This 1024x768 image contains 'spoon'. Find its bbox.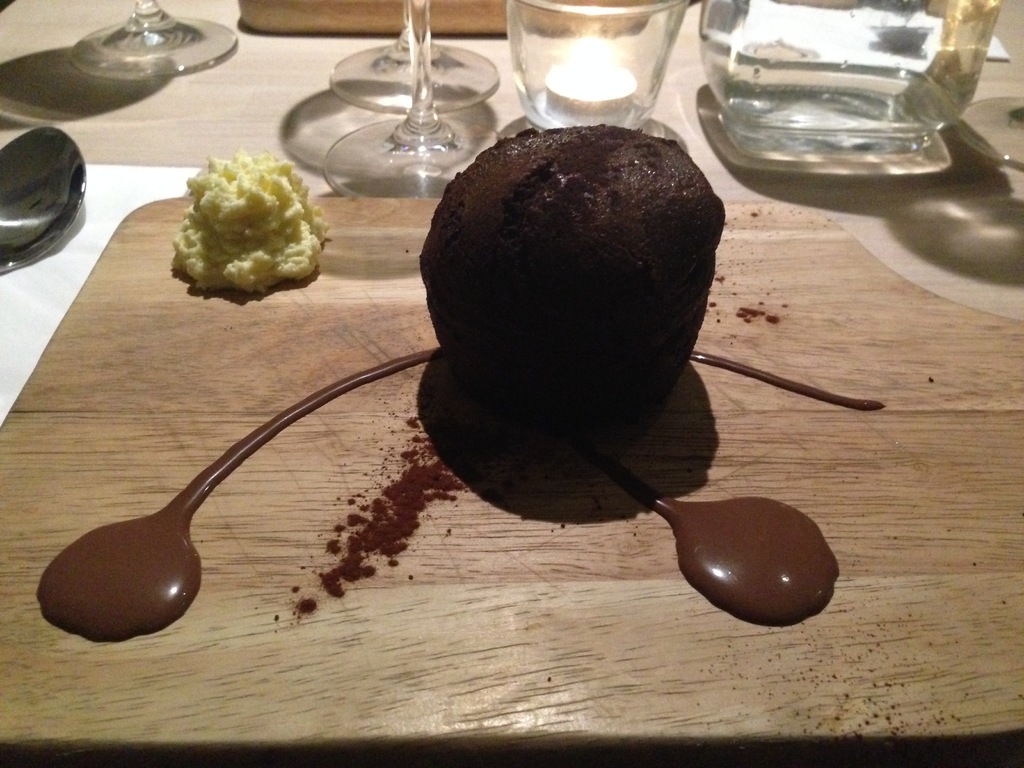
0,124,87,275.
